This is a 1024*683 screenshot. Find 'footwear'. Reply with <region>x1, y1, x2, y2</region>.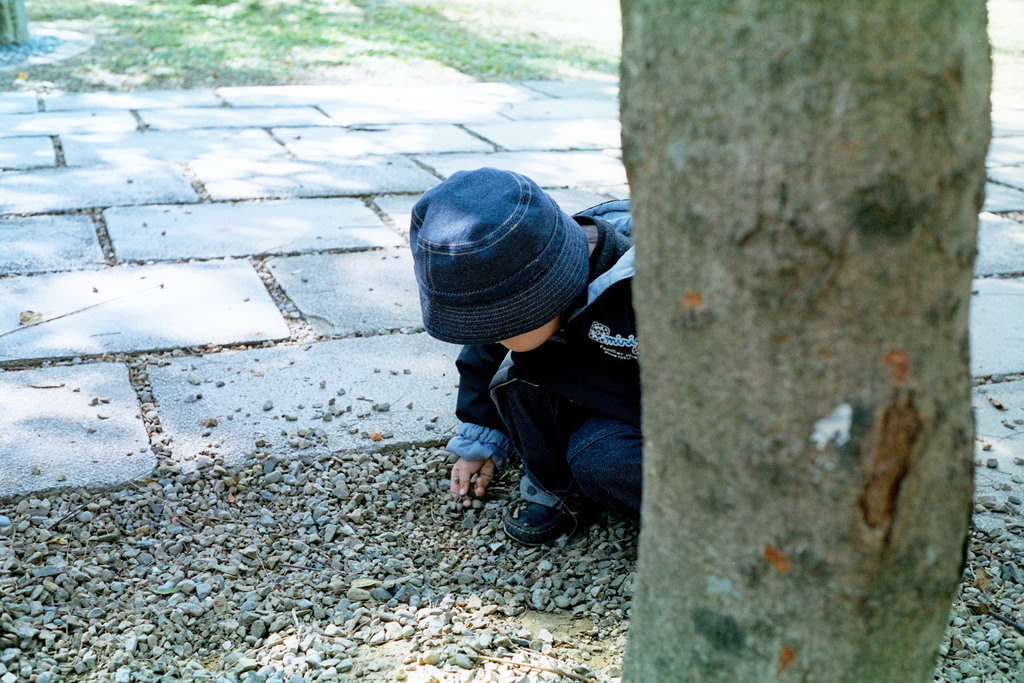
<region>508, 475, 578, 555</region>.
